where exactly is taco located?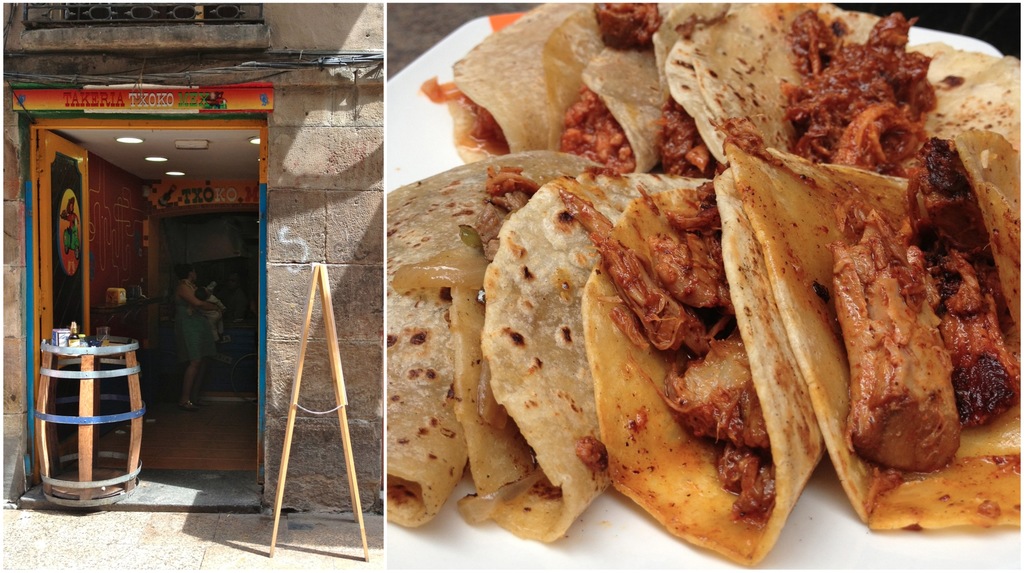
Its bounding box is <bbox>598, 165, 833, 561</bbox>.
